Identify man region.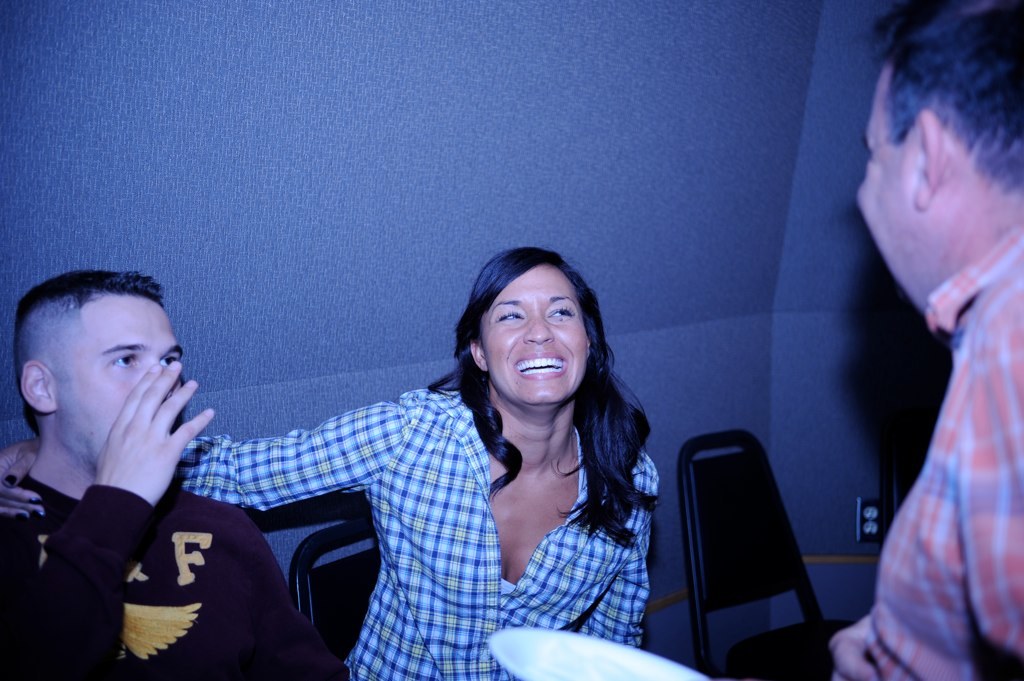
Region: rect(824, 0, 1023, 680).
